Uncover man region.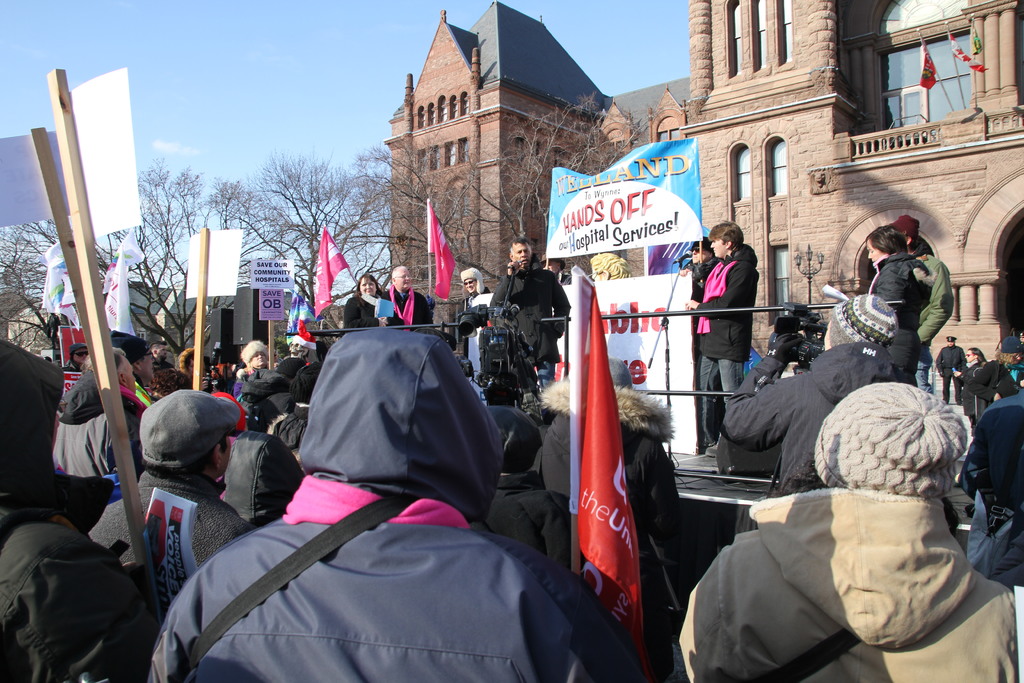
Uncovered: 676, 236, 715, 284.
